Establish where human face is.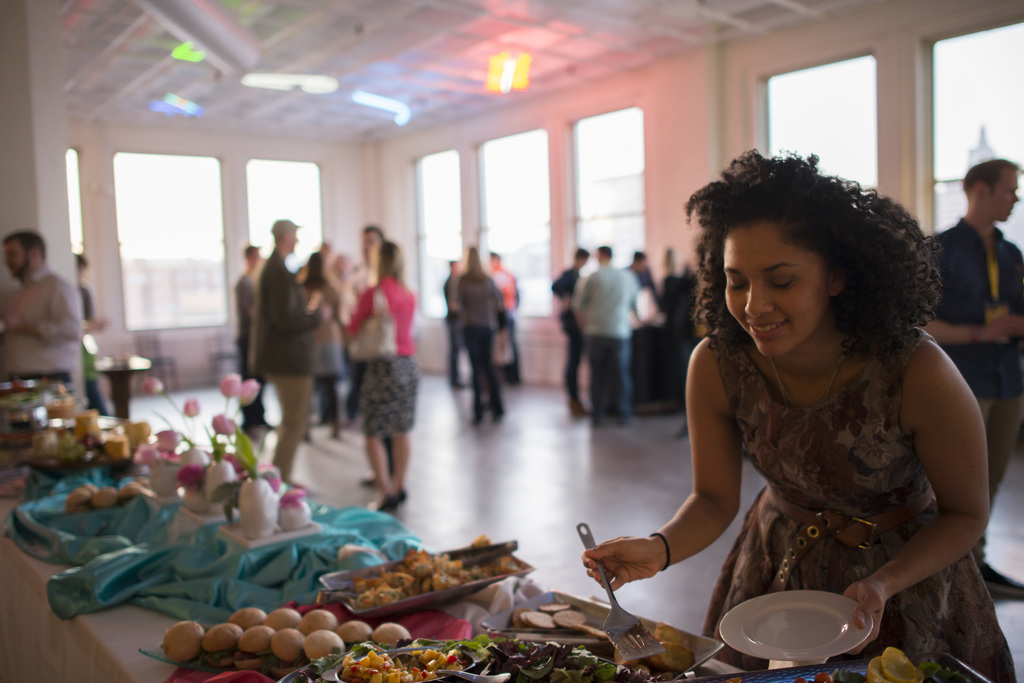
Established at box=[986, 167, 1022, 221].
